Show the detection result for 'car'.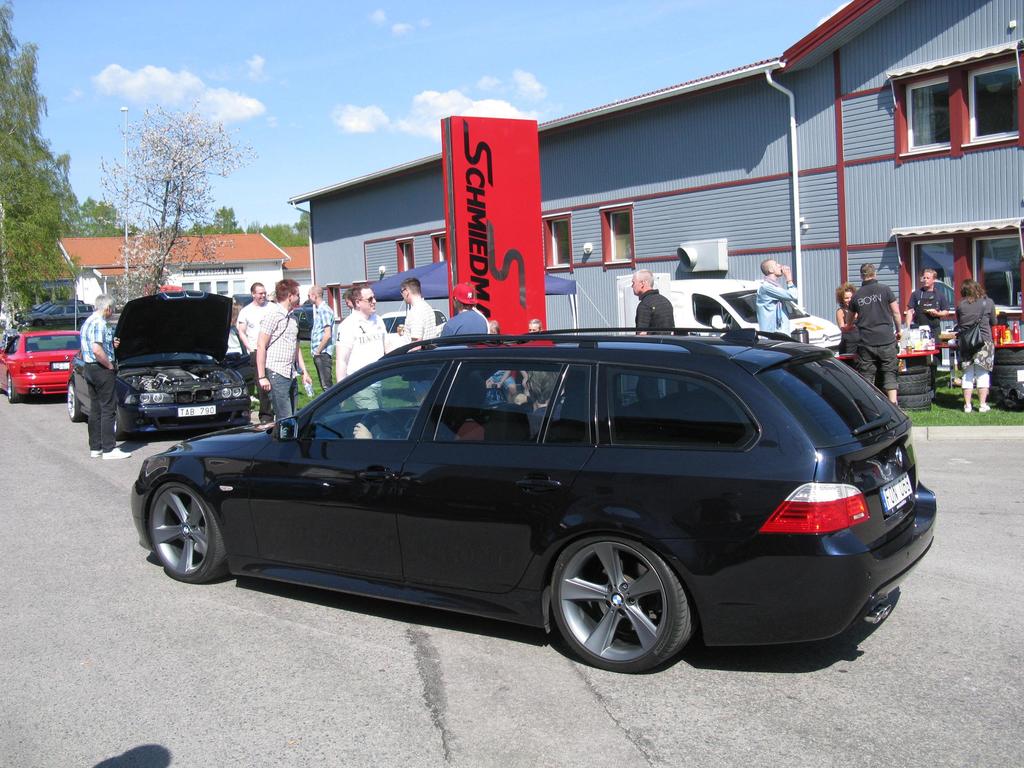
<region>382, 309, 449, 351</region>.
